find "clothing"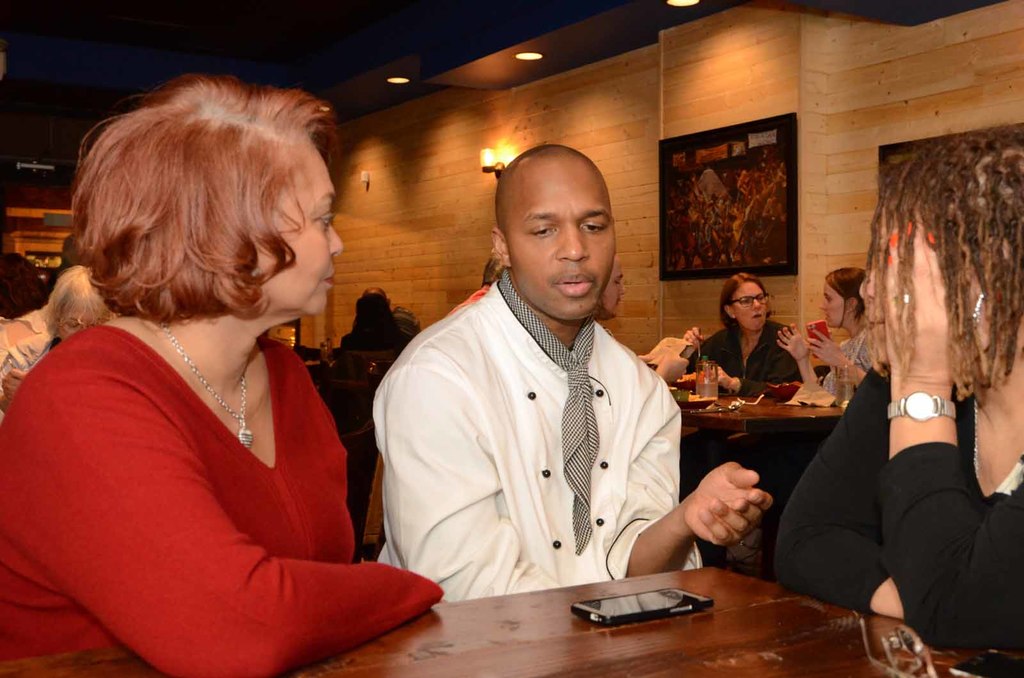
773, 343, 1023, 654
